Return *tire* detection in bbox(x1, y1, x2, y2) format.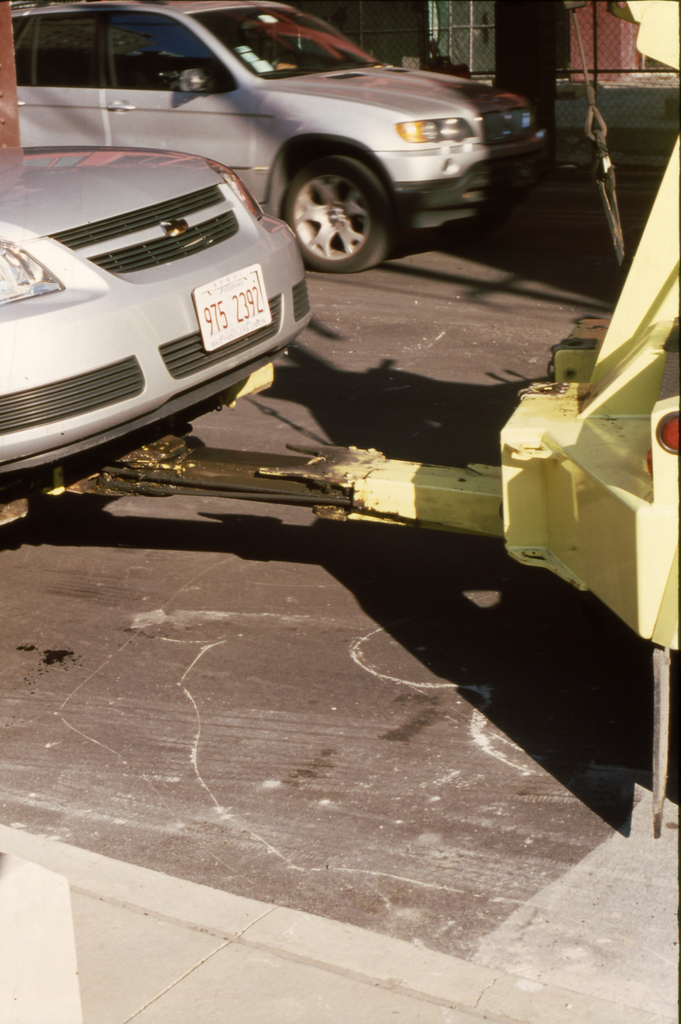
bbox(281, 161, 389, 268).
